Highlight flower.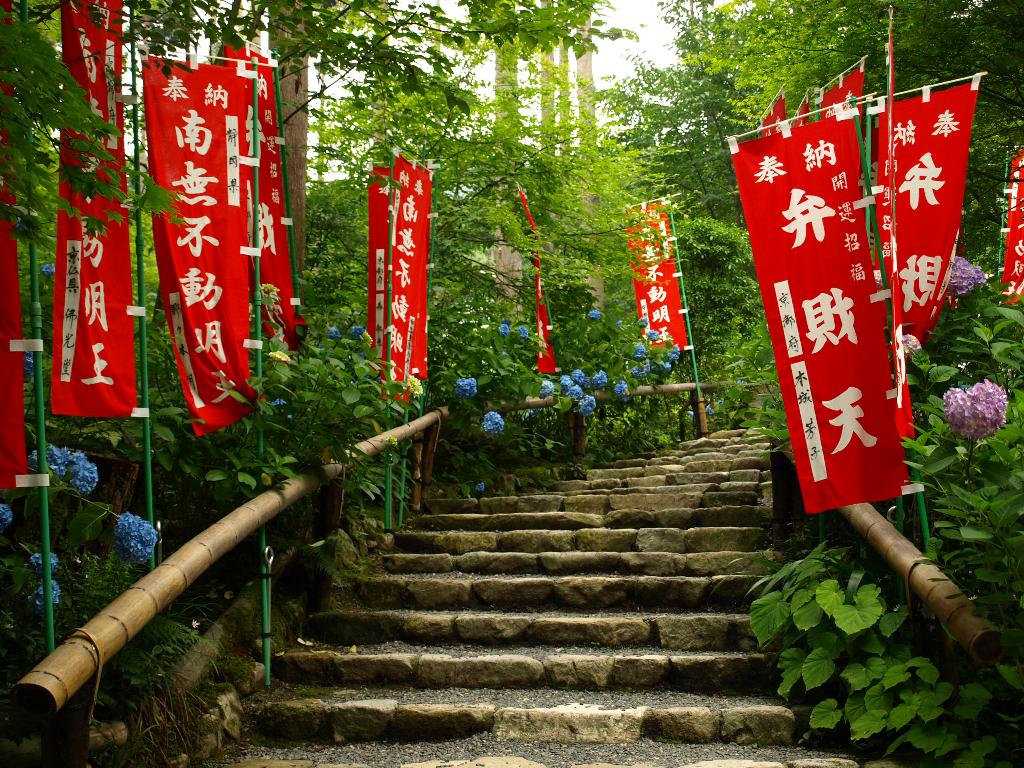
Highlighted region: 25 445 102 493.
